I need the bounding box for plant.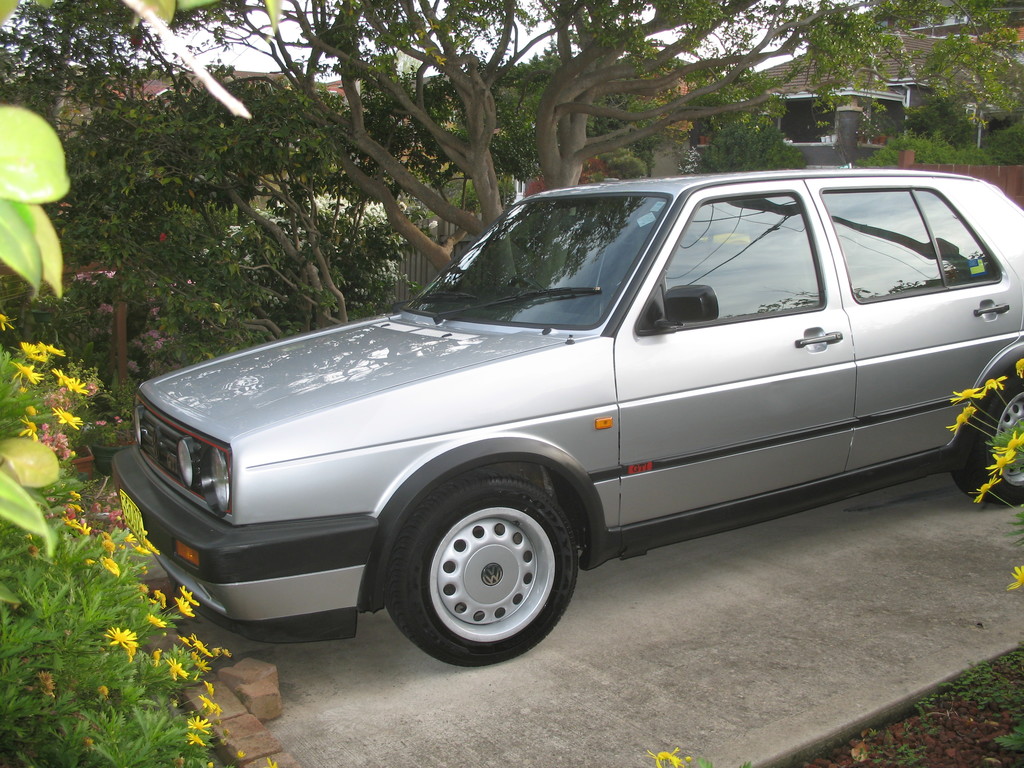
Here it is: locate(675, 143, 700, 177).
